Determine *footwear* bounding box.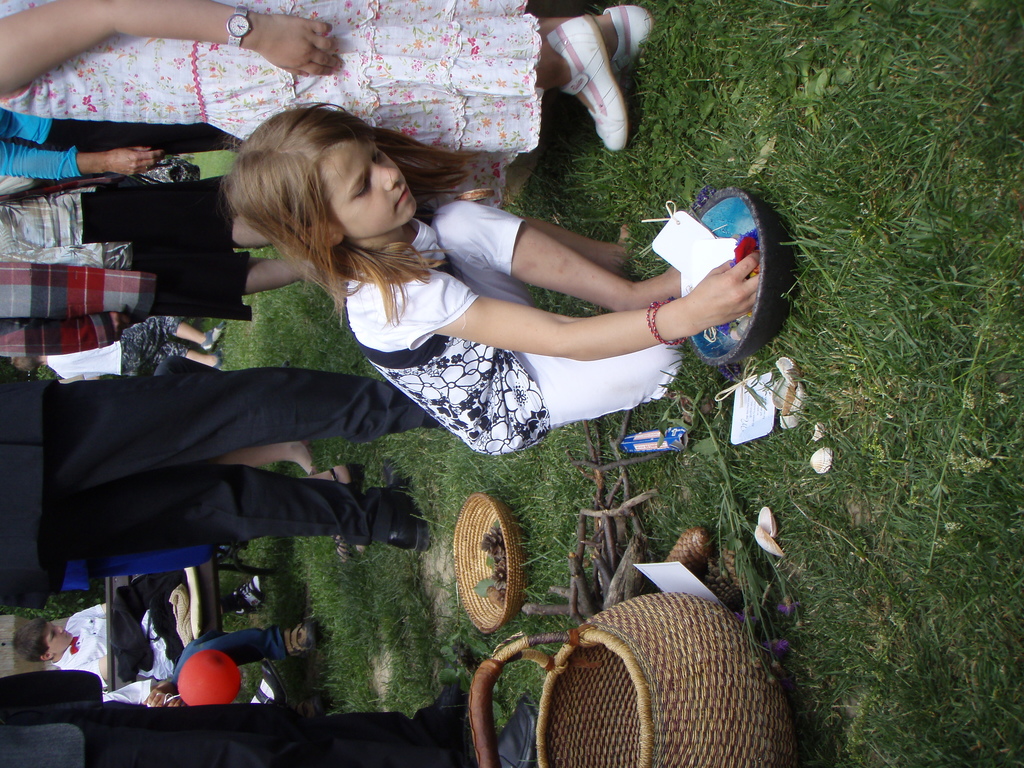
Determined: x1=541, y1=20, x2=646, y2=152.
